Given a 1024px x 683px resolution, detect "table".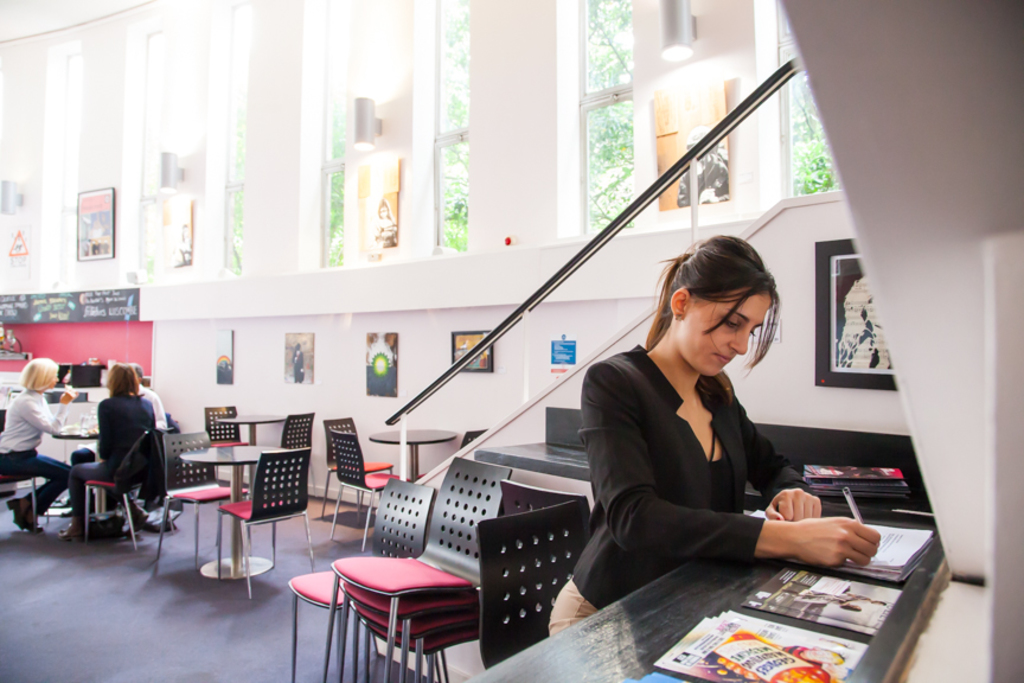
(left=370, top=432, right=454, bottom=484).
